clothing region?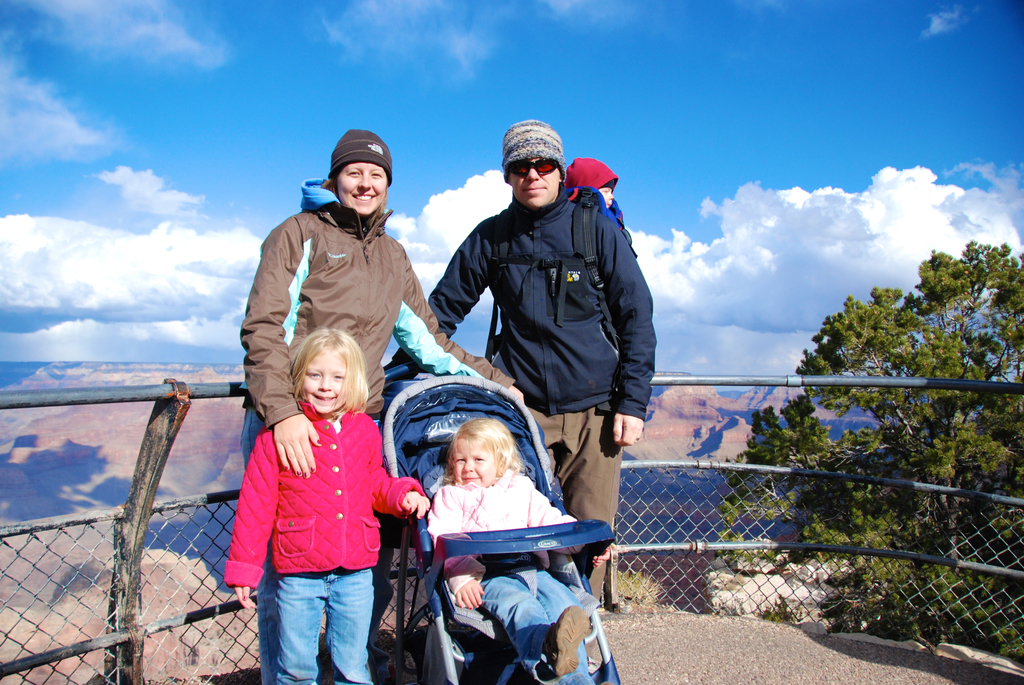
227/398/420/684
